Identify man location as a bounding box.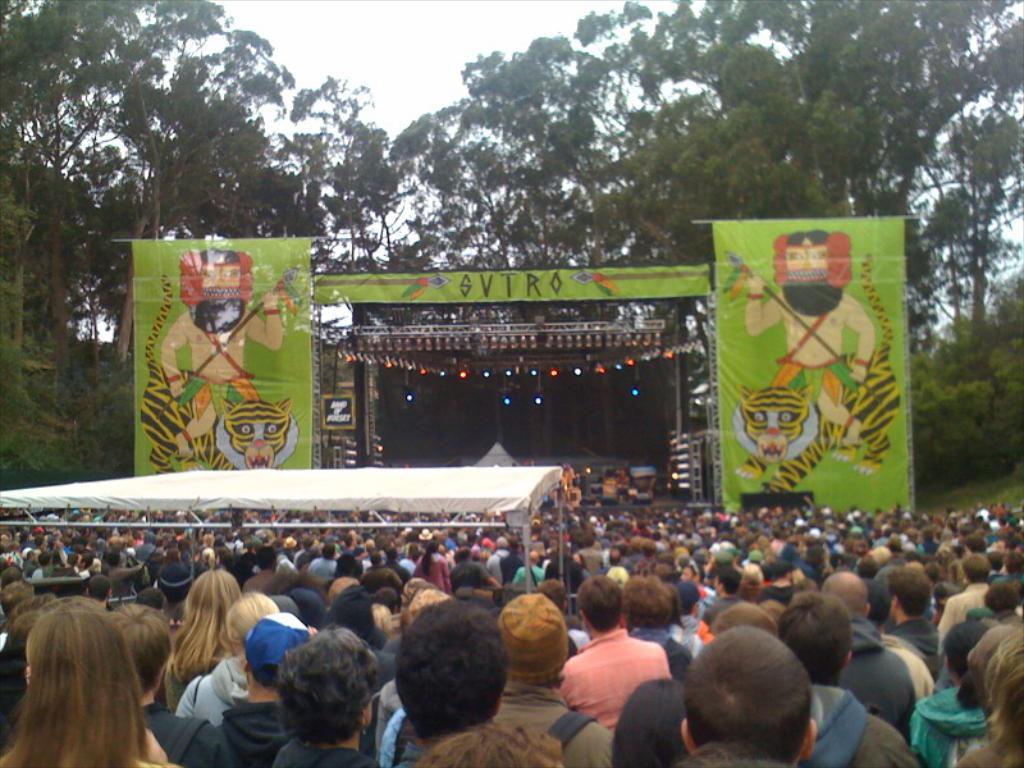
box(992, 554, 1005, 572).
